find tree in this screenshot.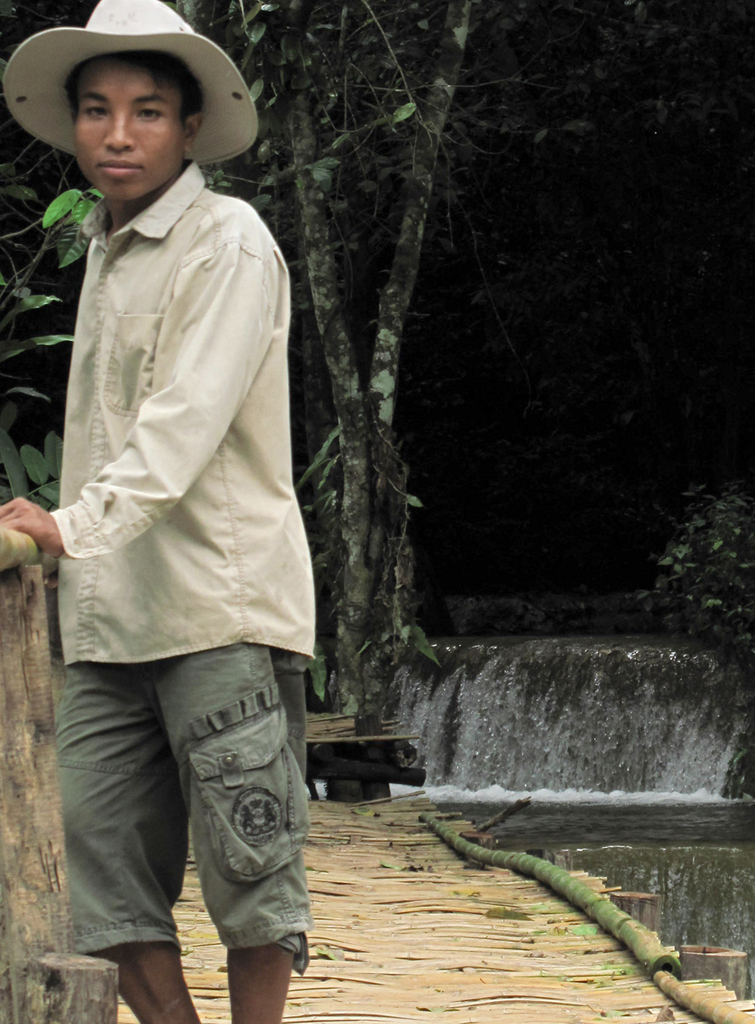
The bounding box for tree is box=[169, 8, 687, 906].
